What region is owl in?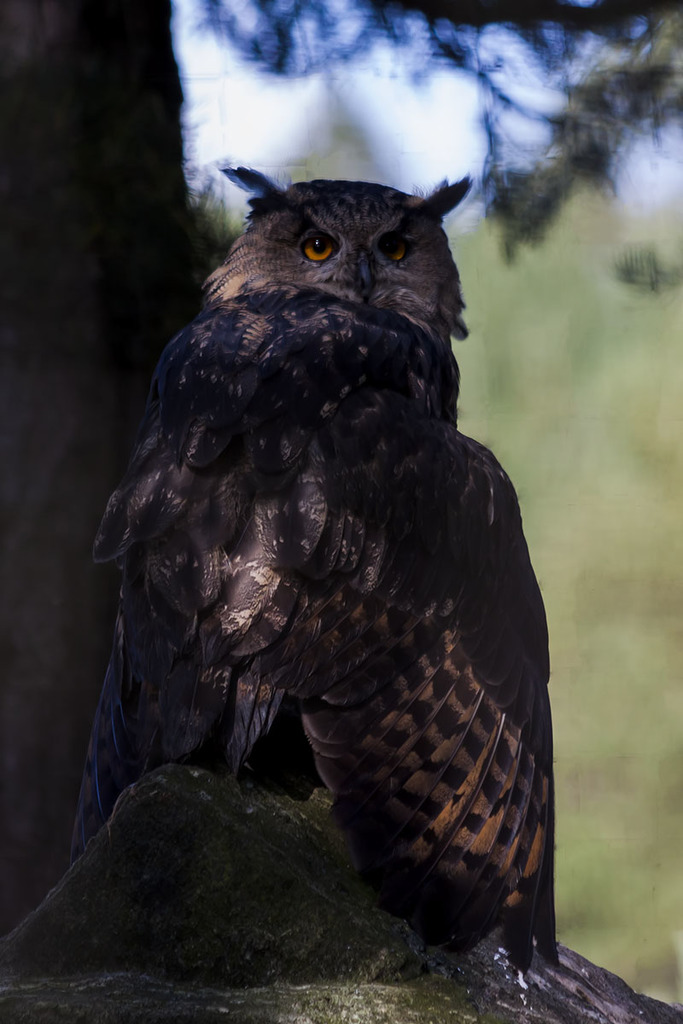
region(68, 160, 562, 980).
